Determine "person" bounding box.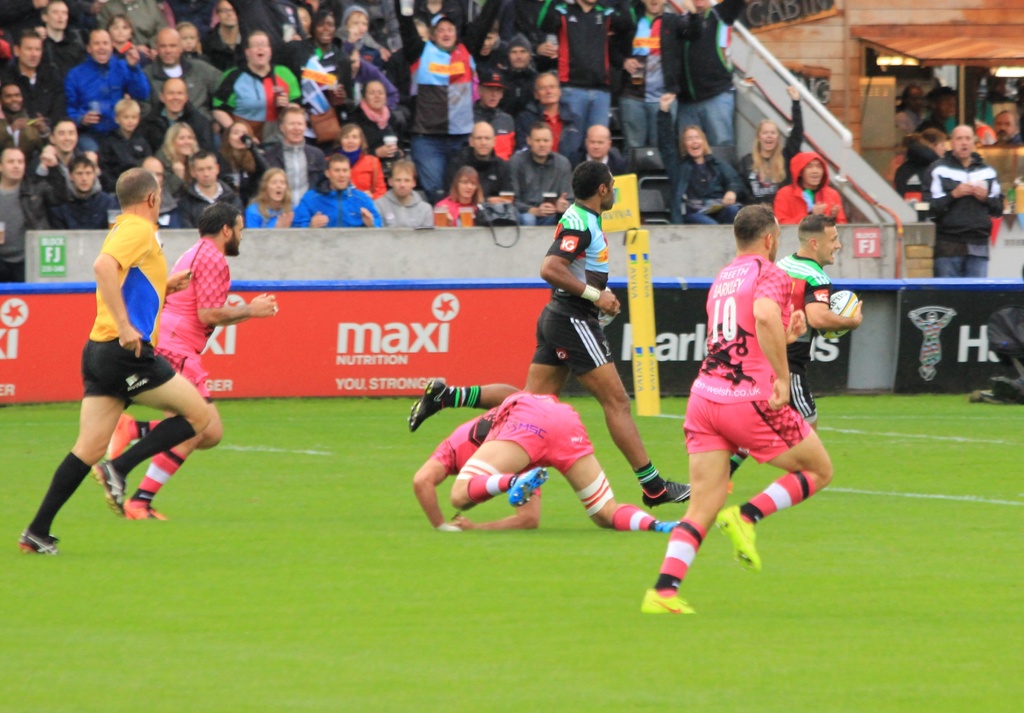
Determined: {"left": 240, "top": 166, "right": 289, "bottom": 229}.
